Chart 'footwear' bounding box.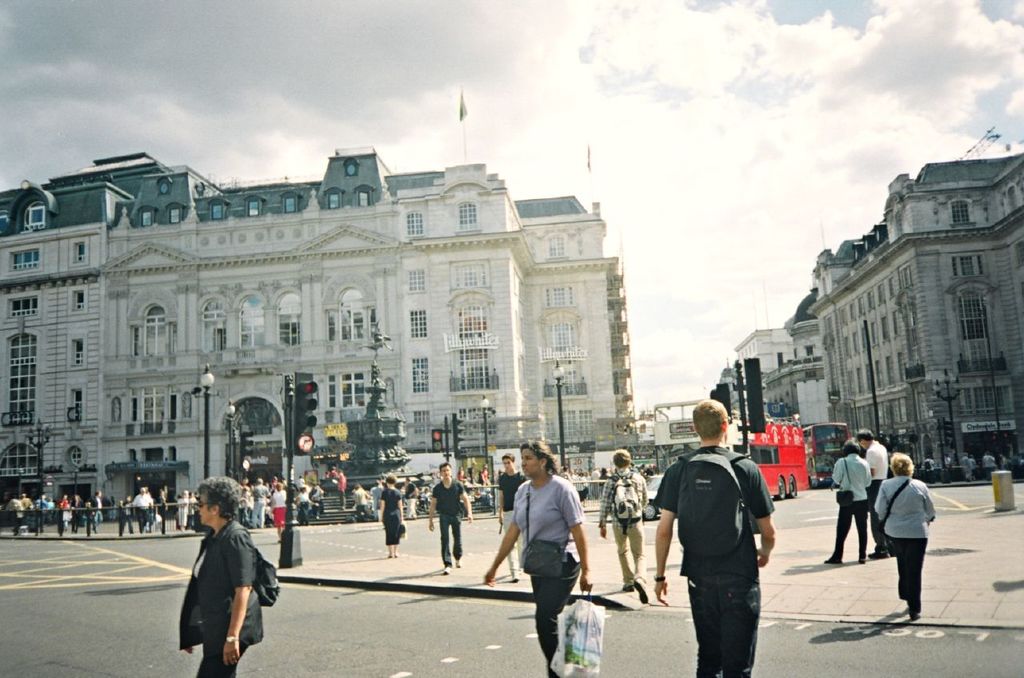
Charted: detection(510, 571, 518, 581).
